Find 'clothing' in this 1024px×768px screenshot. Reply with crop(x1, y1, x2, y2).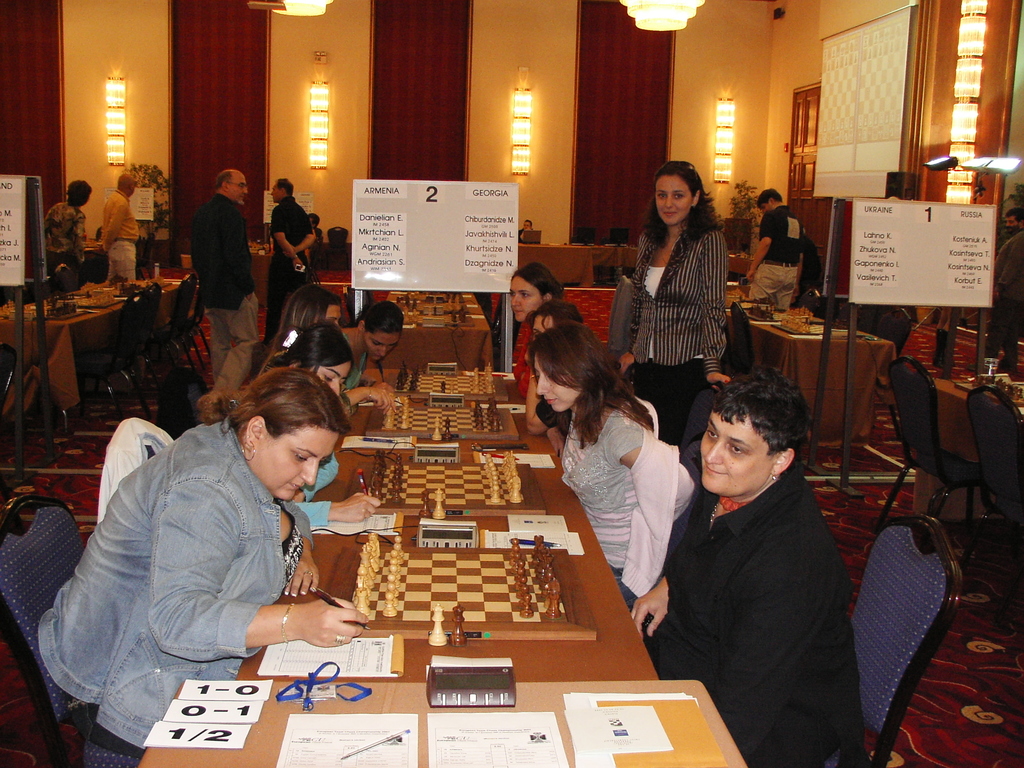
crop(262, 347, 287, 376).
